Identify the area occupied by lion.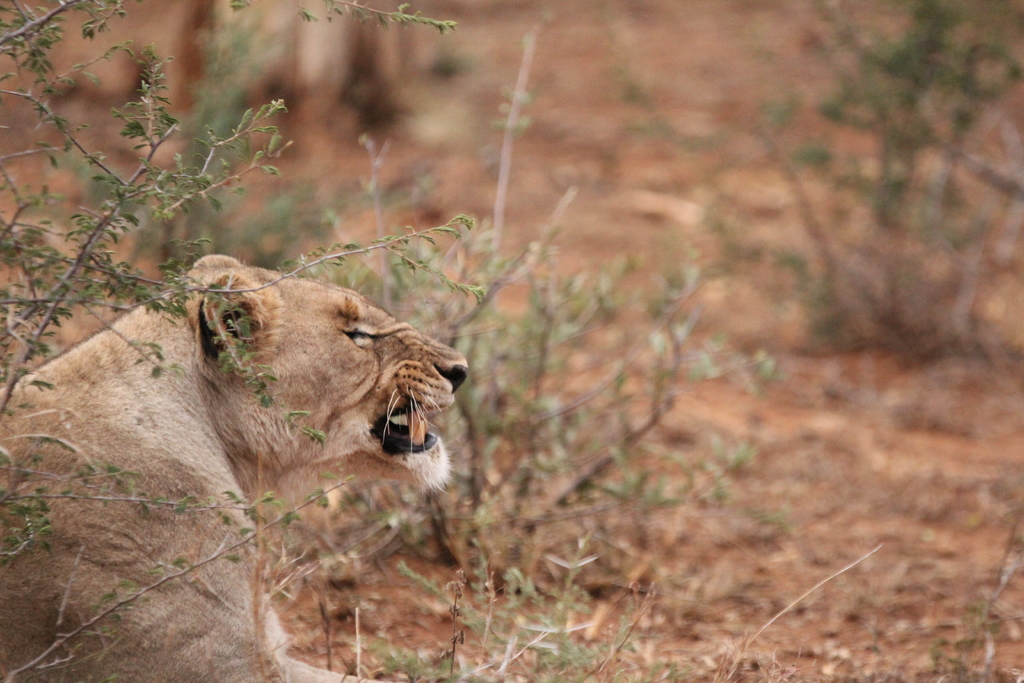
Area: [x1=0, y1=254, x2=467, y2=682].
